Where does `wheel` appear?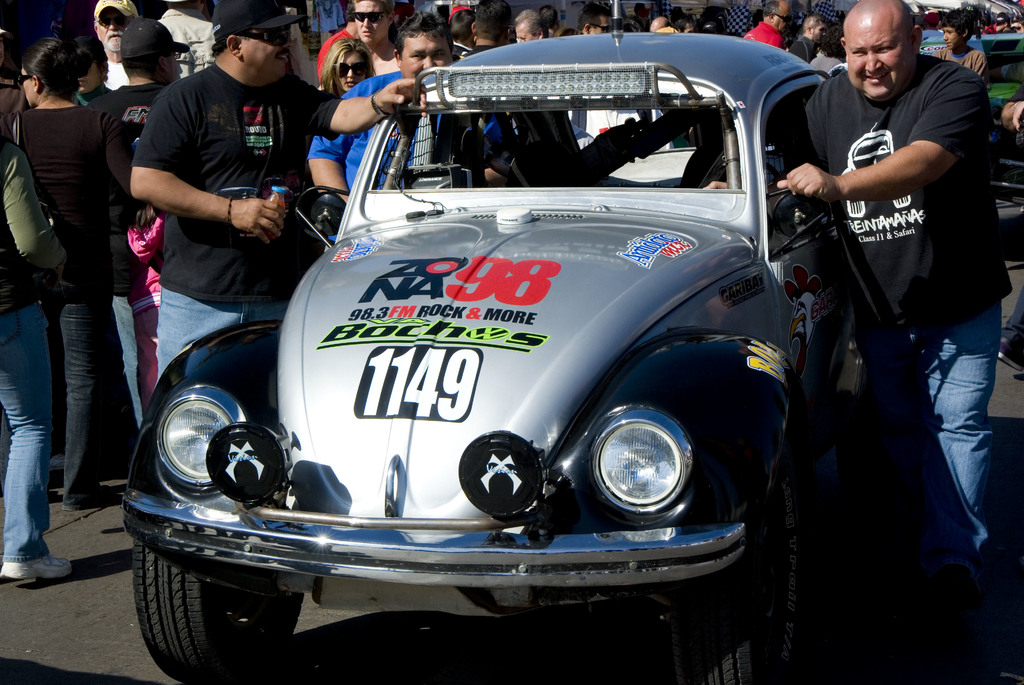
Appears at bbox(132, 544, 307, 684).
